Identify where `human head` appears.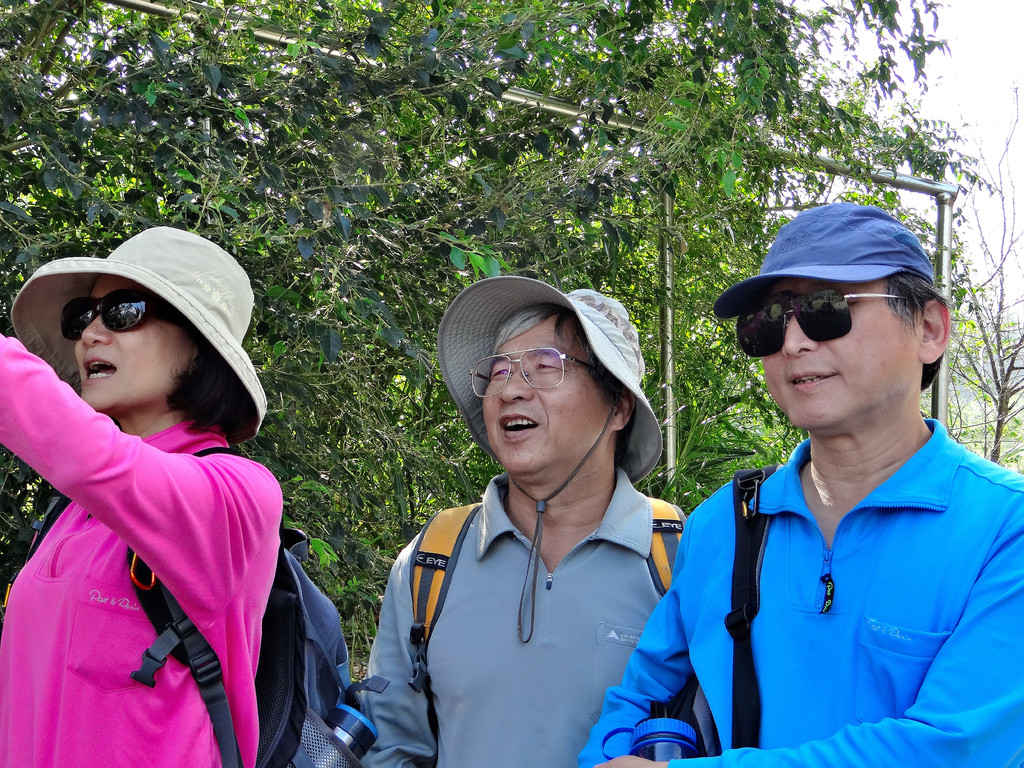
Appears at l=749, t=211, r=953, b=440.
